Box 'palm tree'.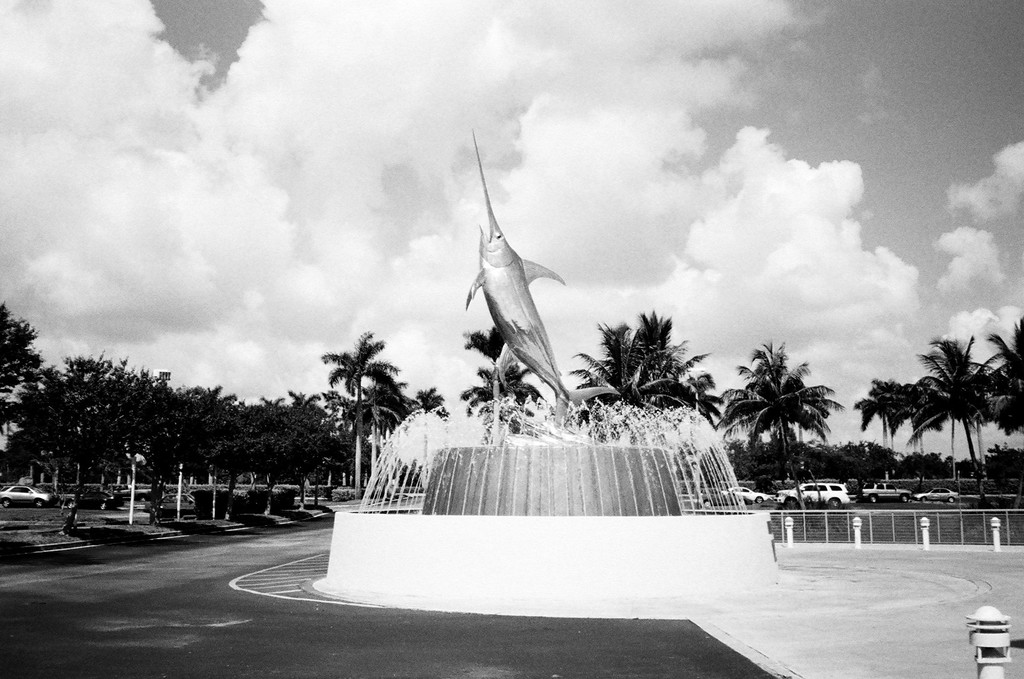
detection(86, 361, 130, 476).
